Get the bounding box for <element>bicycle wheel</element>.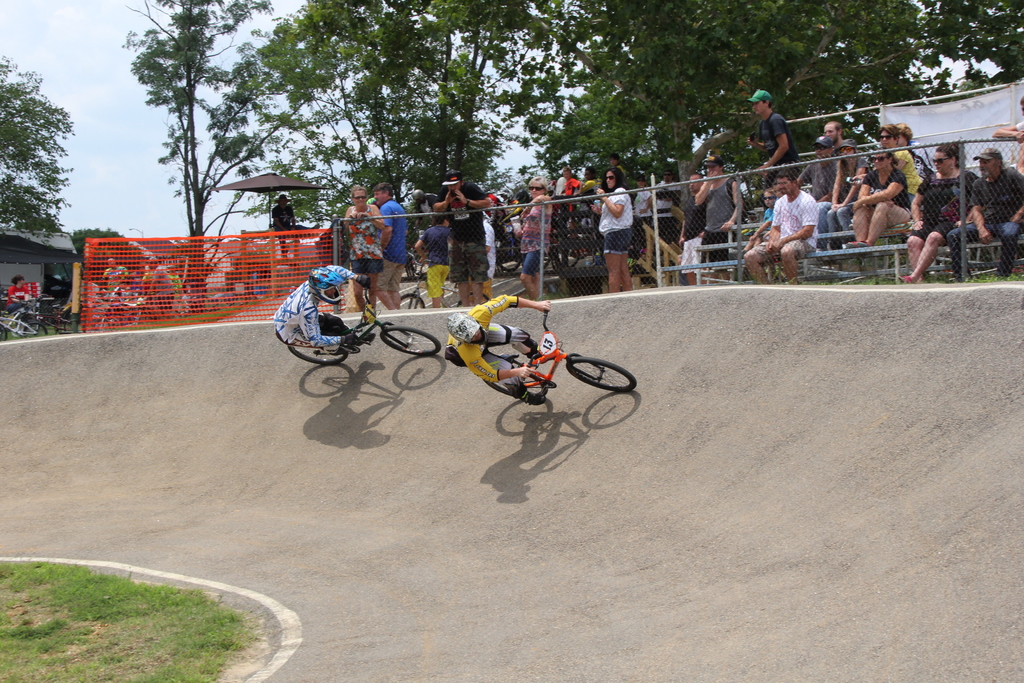
crop(19, 313, 45, 336).
